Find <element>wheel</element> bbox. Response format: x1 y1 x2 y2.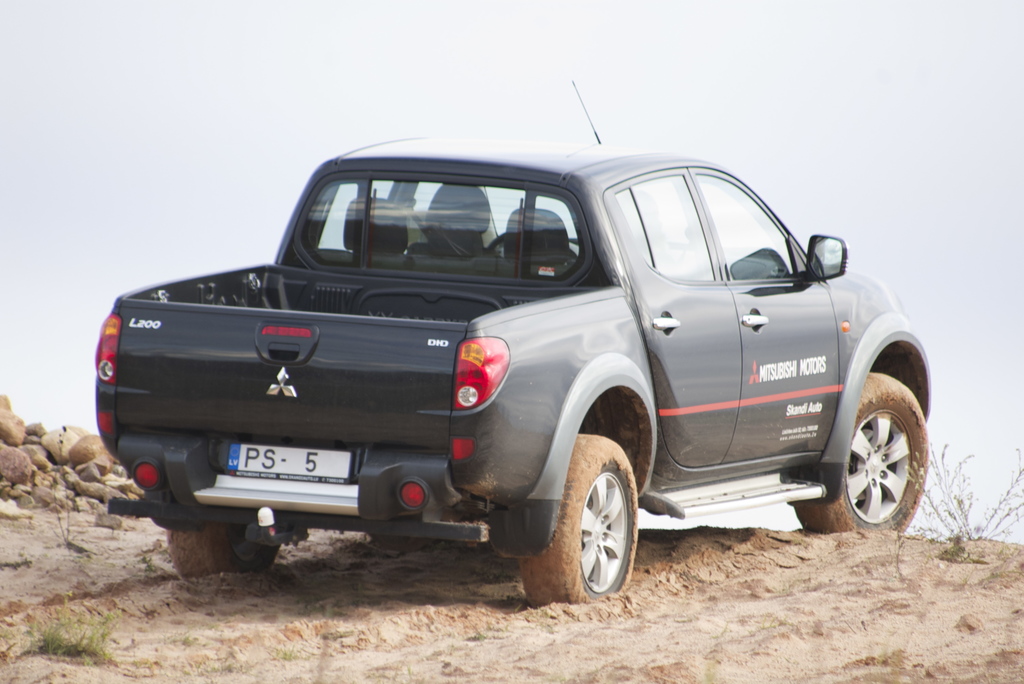
552 450 648 604.
